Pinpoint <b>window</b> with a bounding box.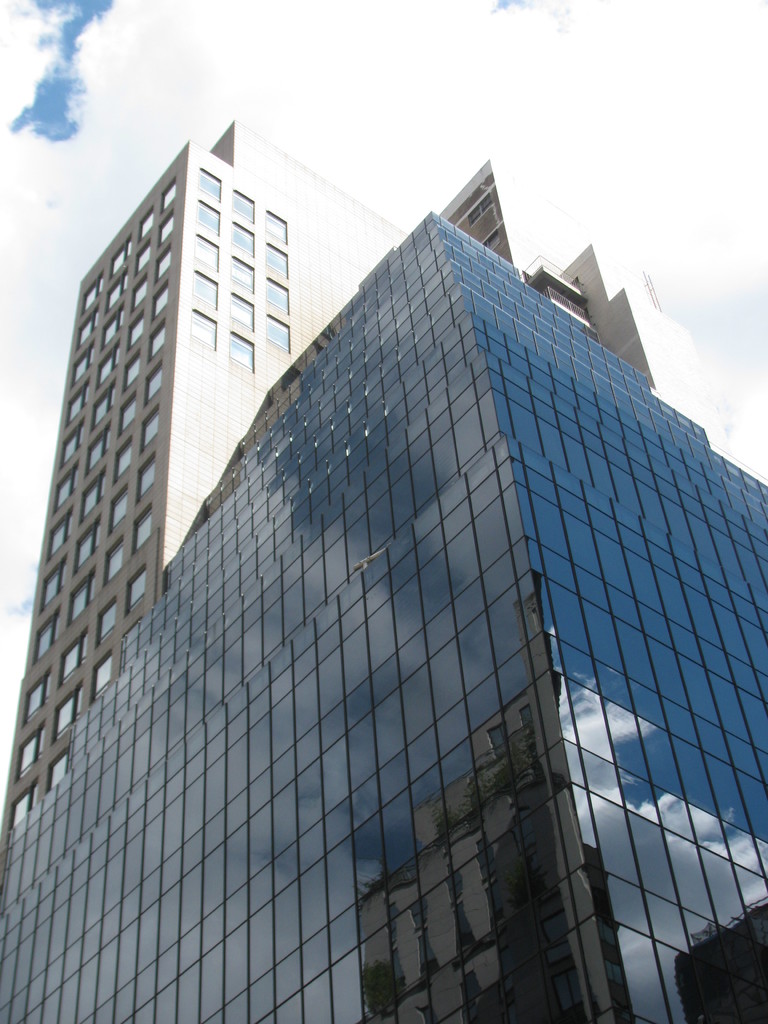
x1=97, y1=593, x2=114, y2=645.
